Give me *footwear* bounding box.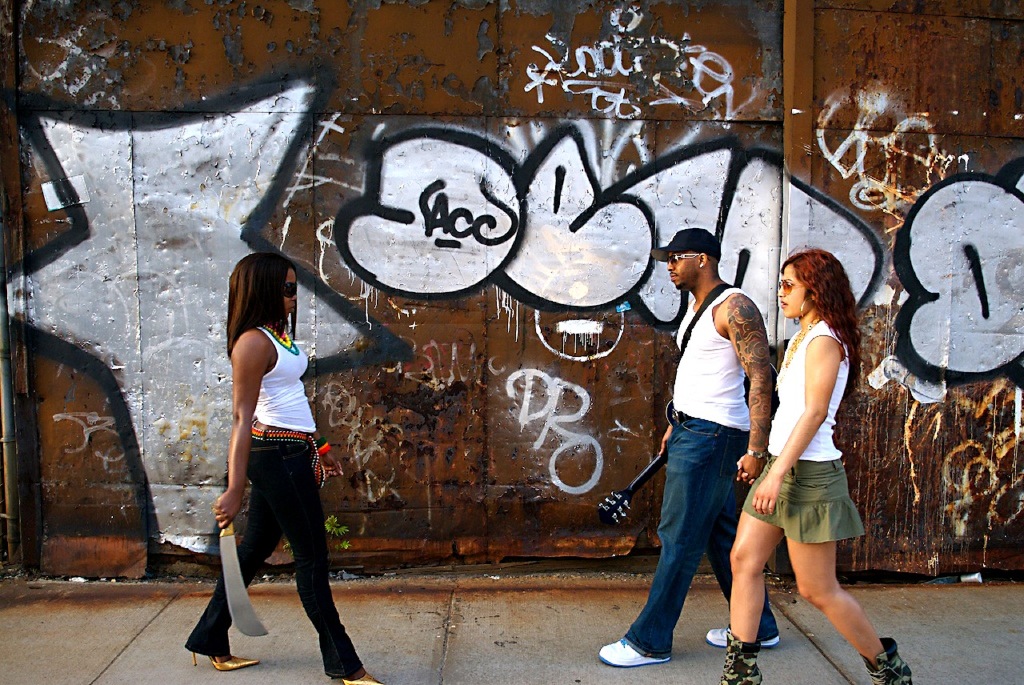
338 670 379 684.
